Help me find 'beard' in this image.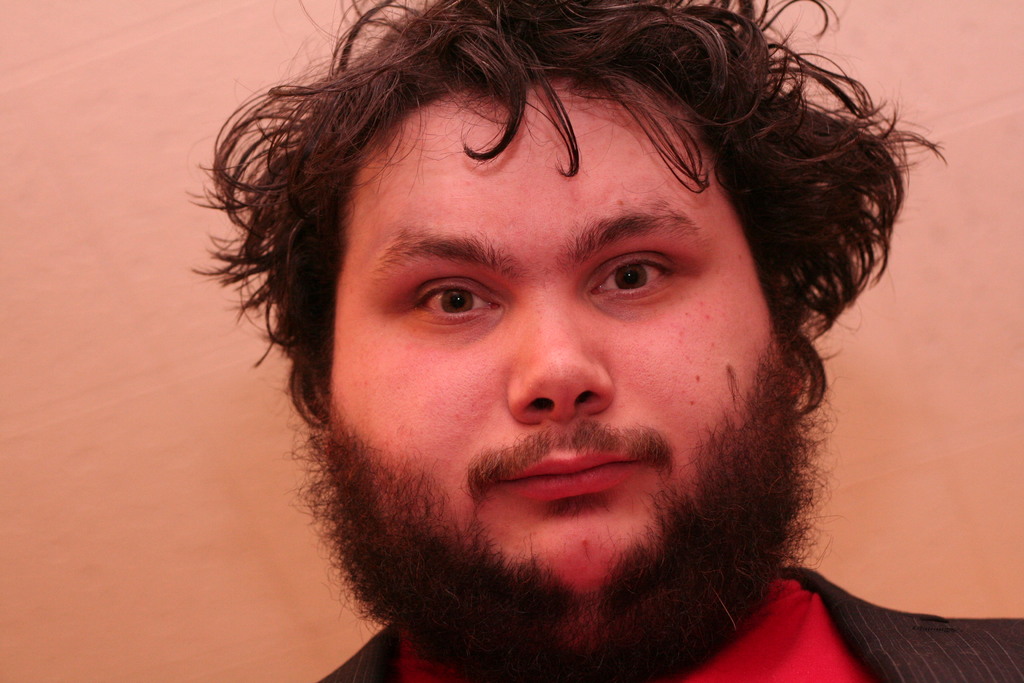
Found it: box(280, 327, 833, 682).
